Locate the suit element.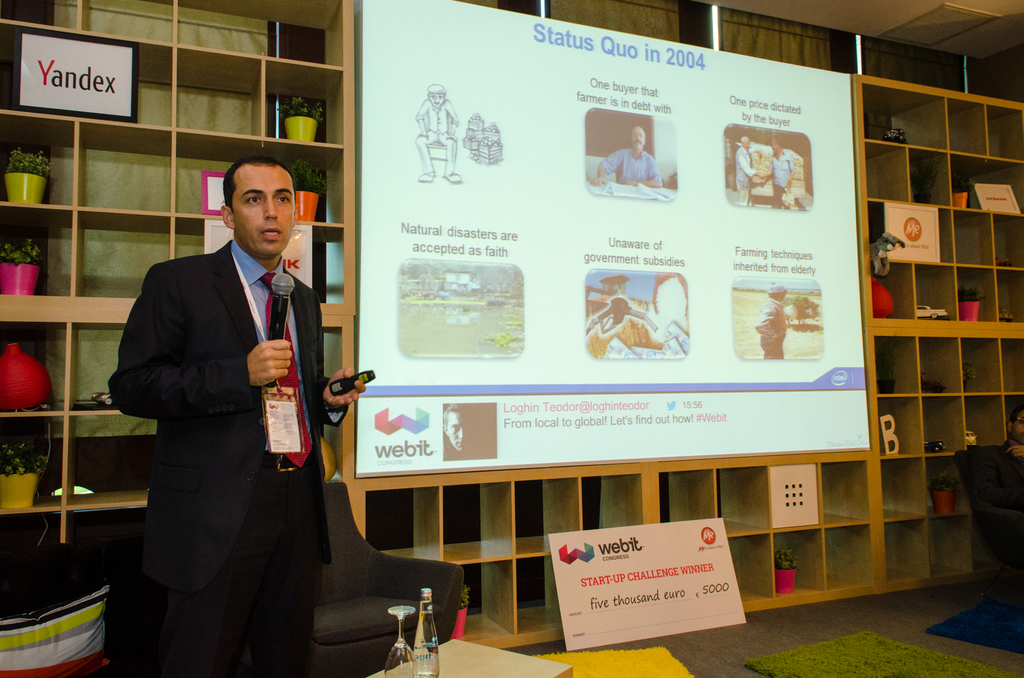
Element bbox: Rect(109, 157, 345, 670).
